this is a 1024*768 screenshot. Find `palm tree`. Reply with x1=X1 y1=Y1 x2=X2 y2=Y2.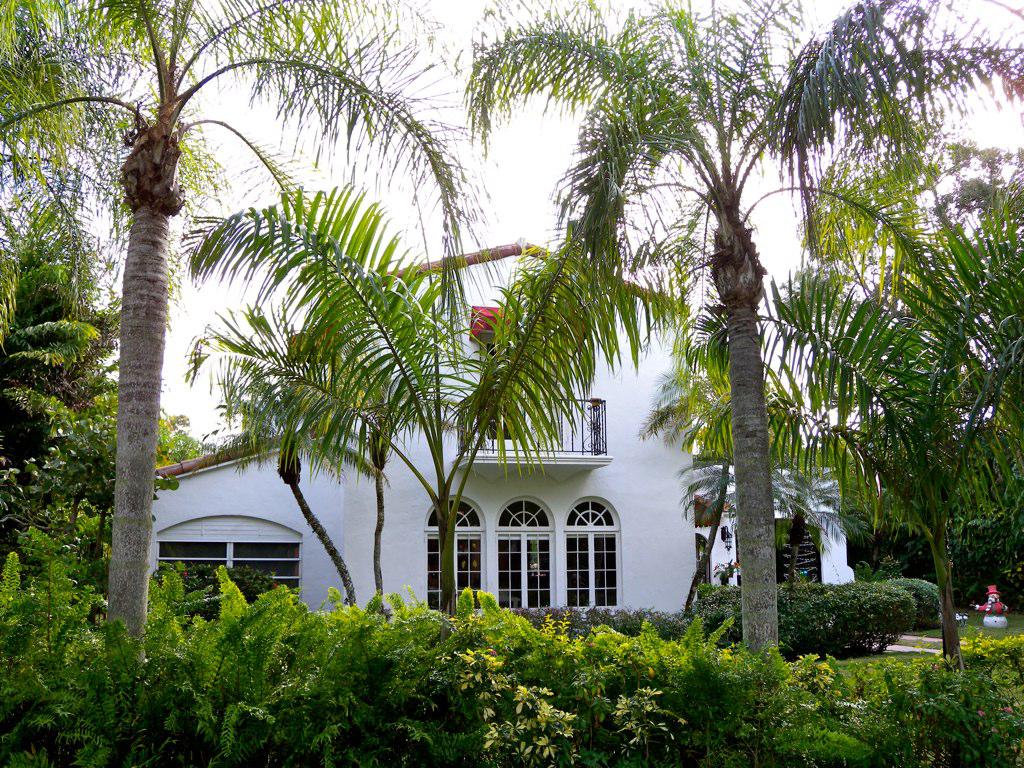
x1=0 y1=6 x2=412 y2=744.
